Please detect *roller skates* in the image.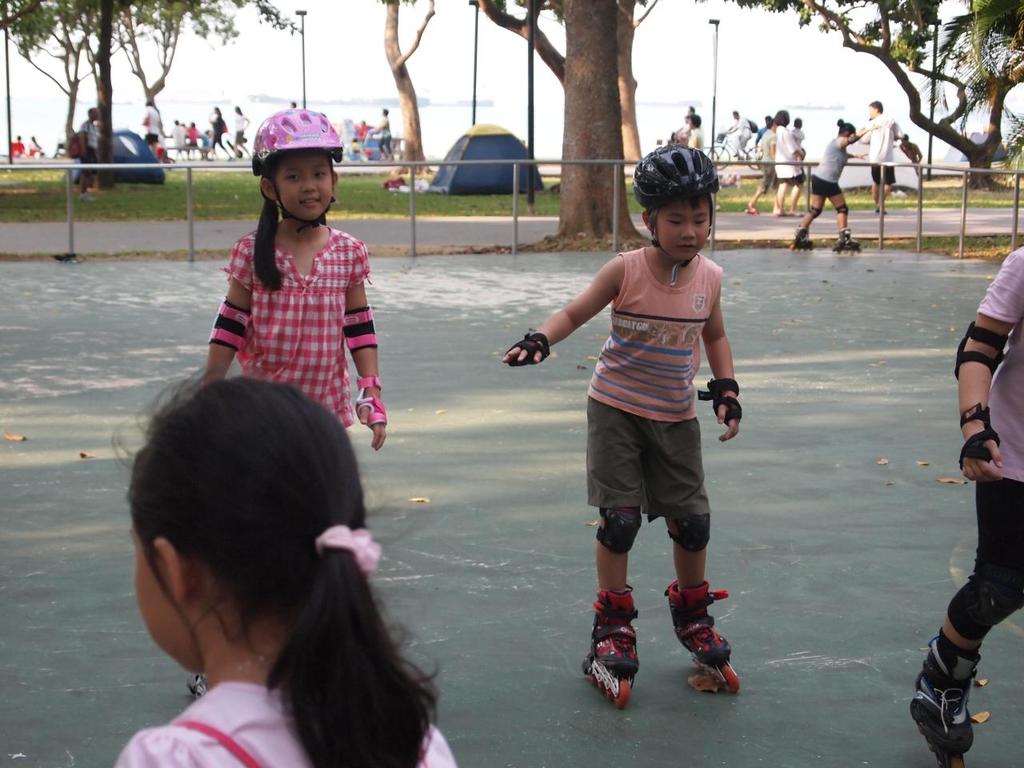
909, 626, 983, 767.
